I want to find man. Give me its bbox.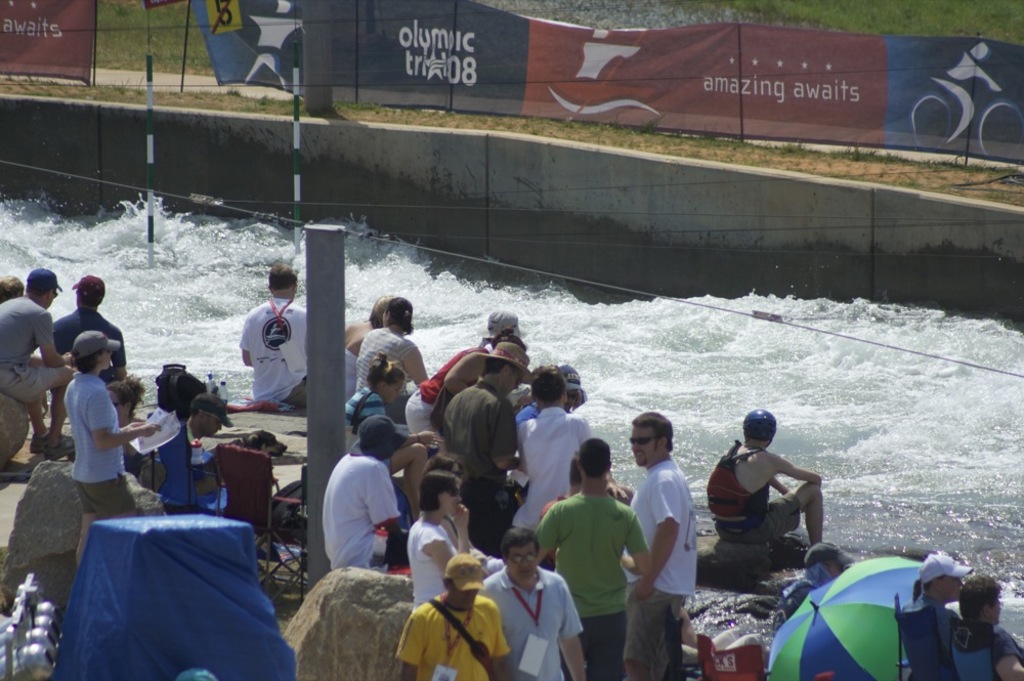
l=51, t=279, r=123, b=379.
